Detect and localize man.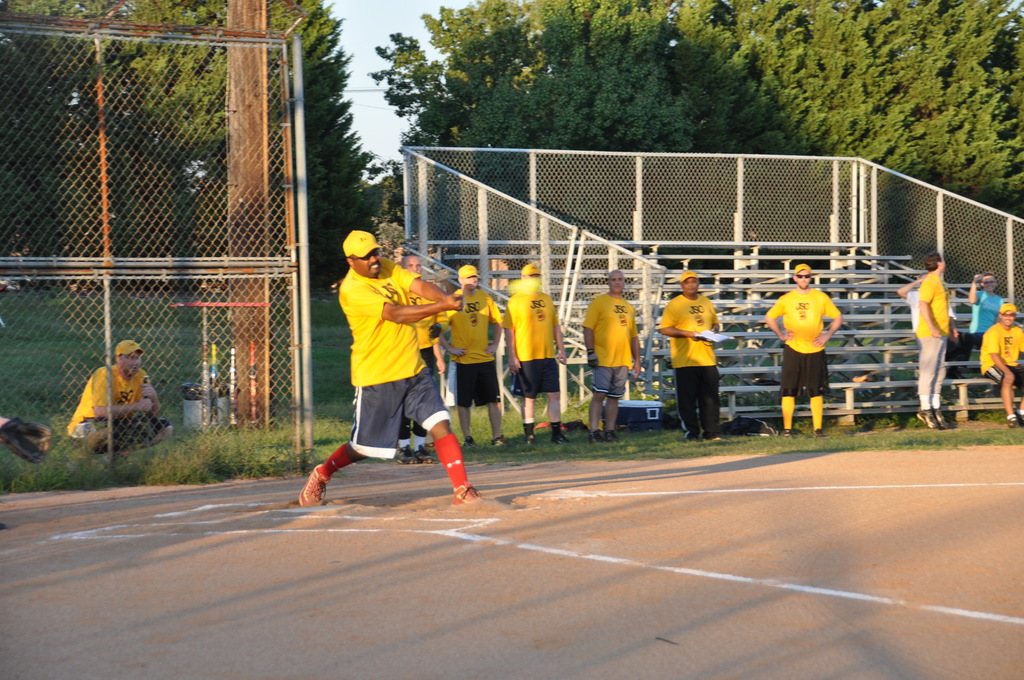
Localized at x1=68, y1=336, x2=173, y2=456.
